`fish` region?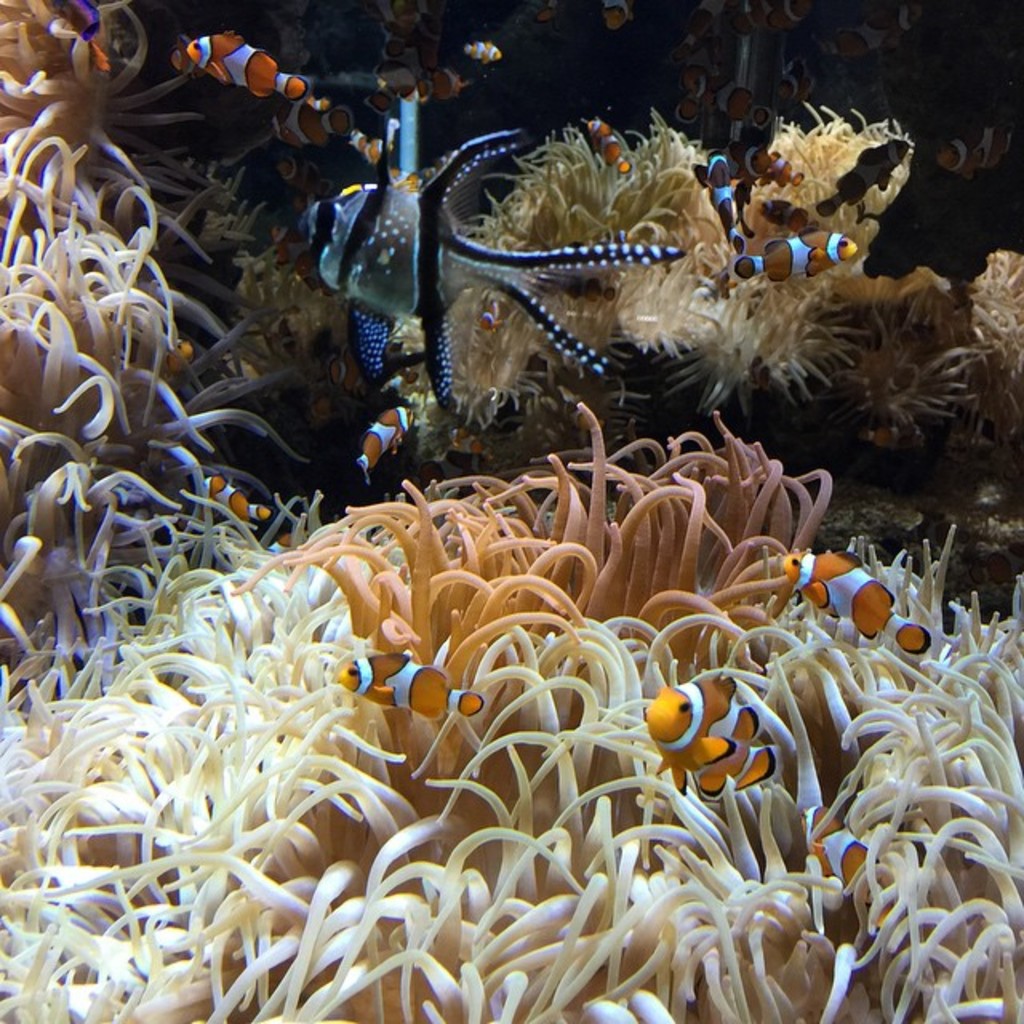
left=939, top=131, right=1021, bottom=171
